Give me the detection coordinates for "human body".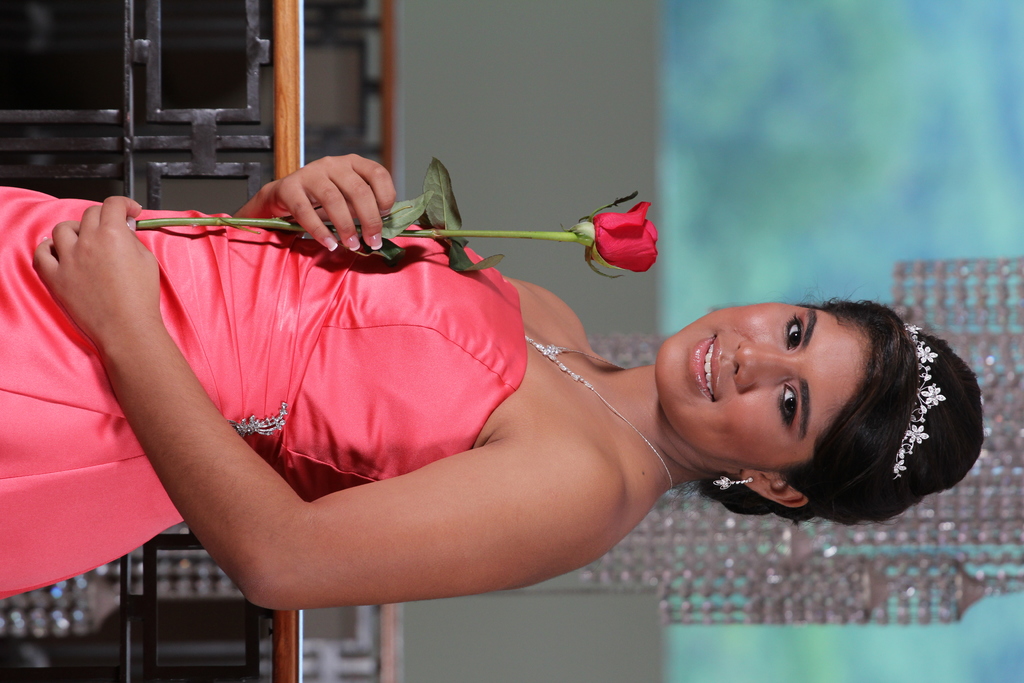
(51,130,906,643).
